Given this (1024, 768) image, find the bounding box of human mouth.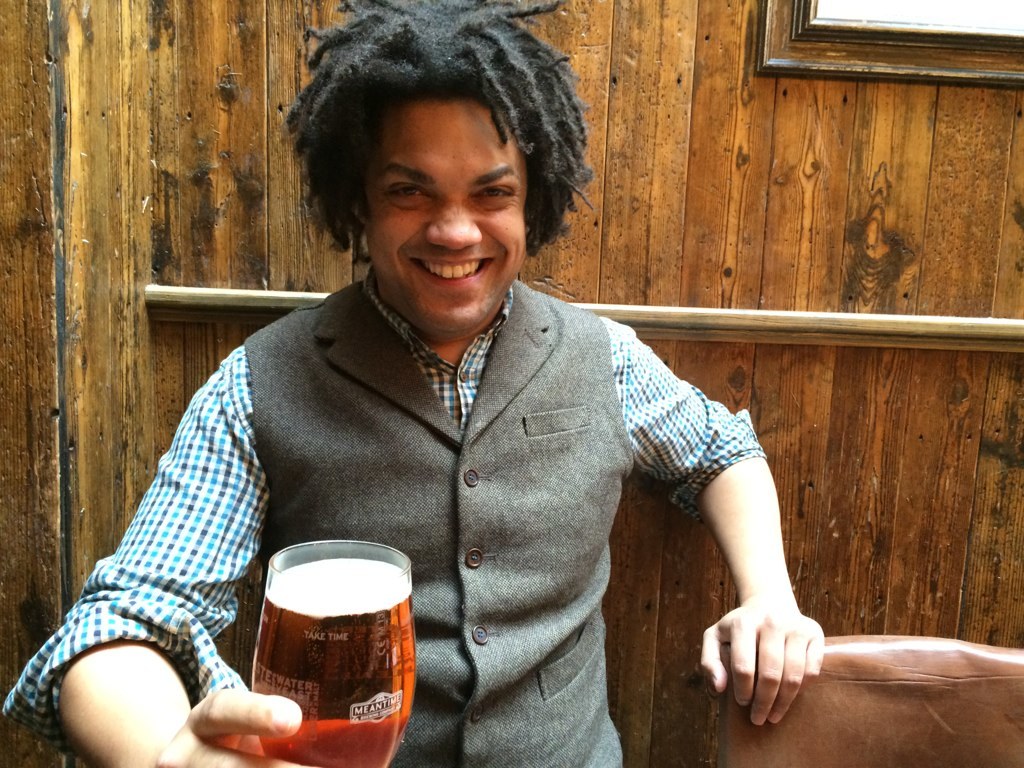
[400, 252, 501, 290].
